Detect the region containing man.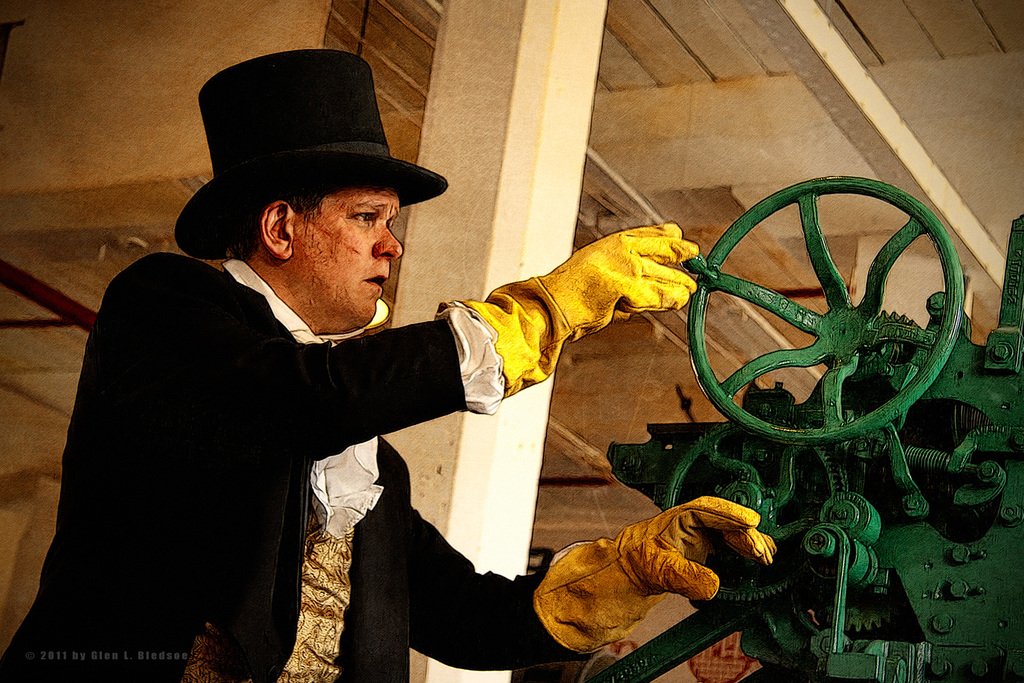
box(12, 89, 708, 665).
